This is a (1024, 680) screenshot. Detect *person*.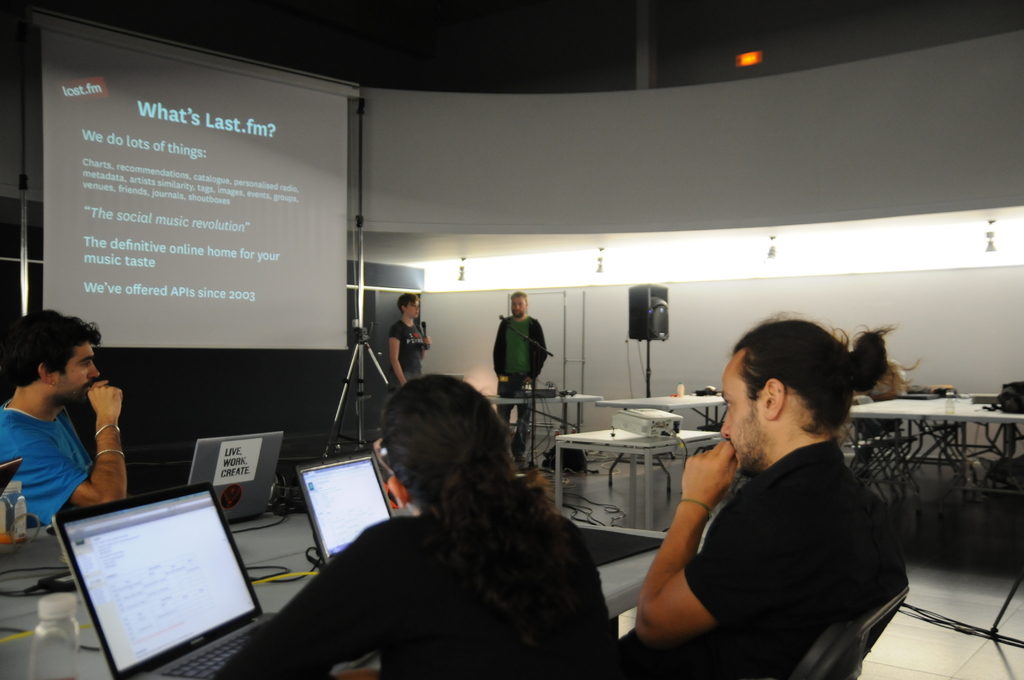
(x1=212, y1=370, x2=629, y2=679).
